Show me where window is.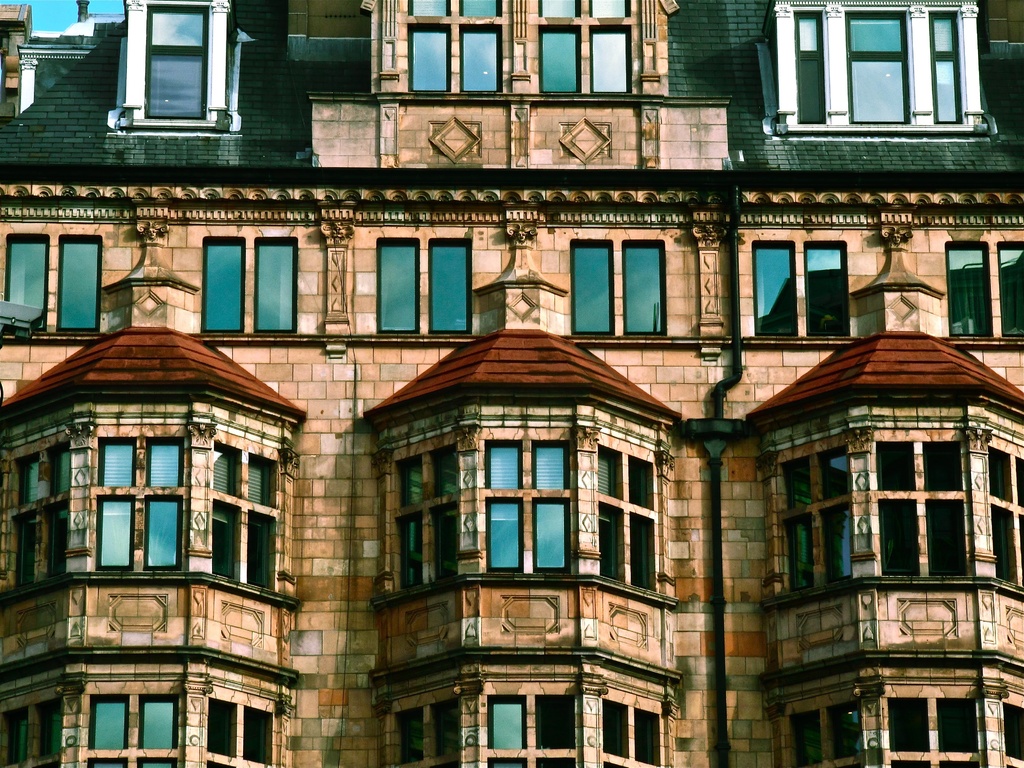
window is at {"x1": 820, "y1": 447, "x2": 848, "y2": 500}.
